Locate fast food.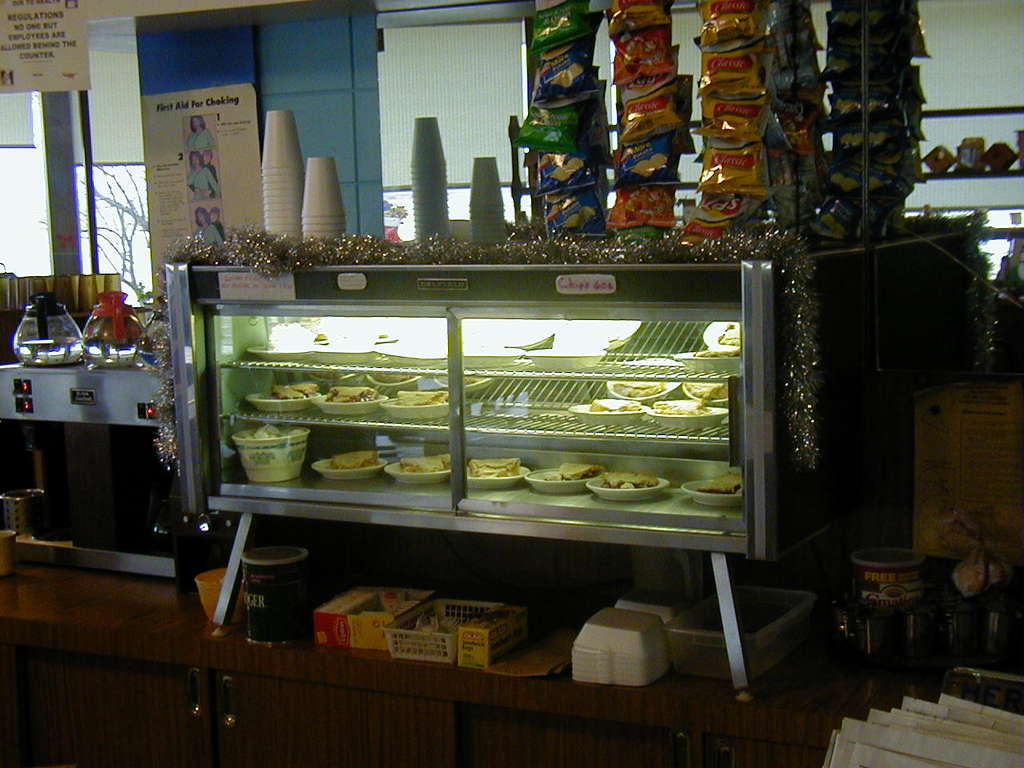
Bounding box: (614, 381, 662, 397).
